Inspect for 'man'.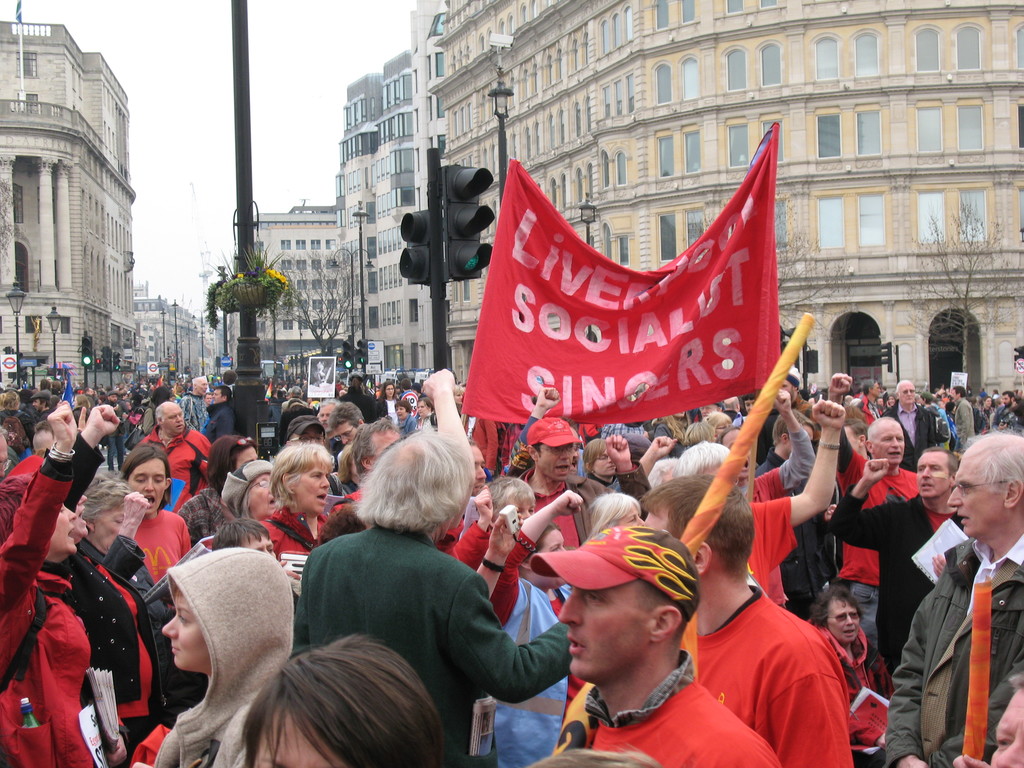
Inspection: crop(332, 419, 408, 512).
